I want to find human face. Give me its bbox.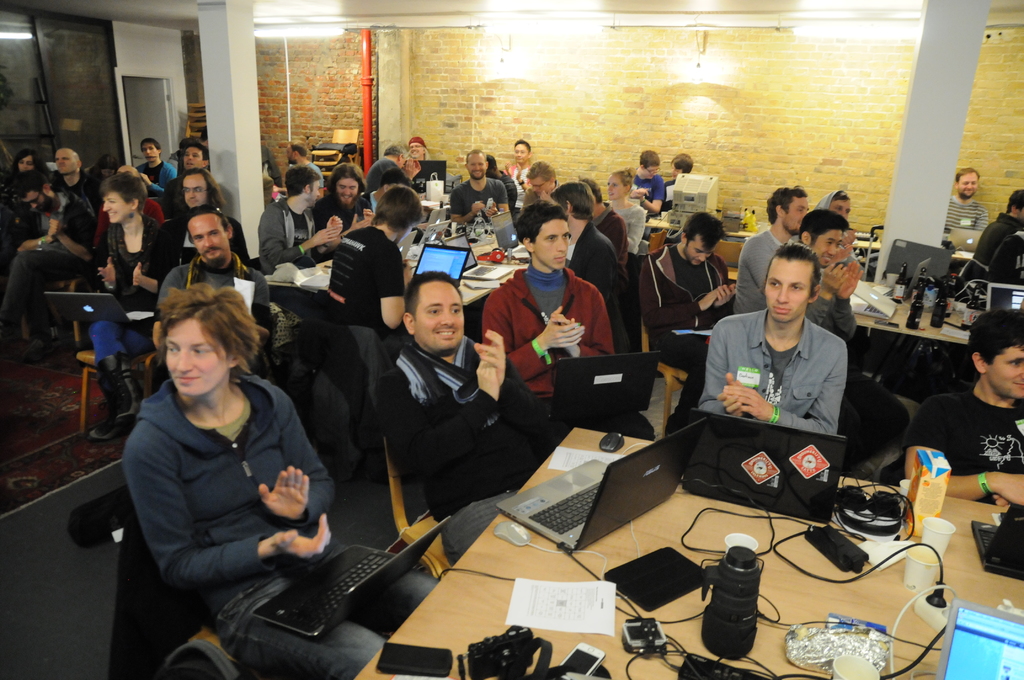
<region>605, 176, 623, 200</region>.
